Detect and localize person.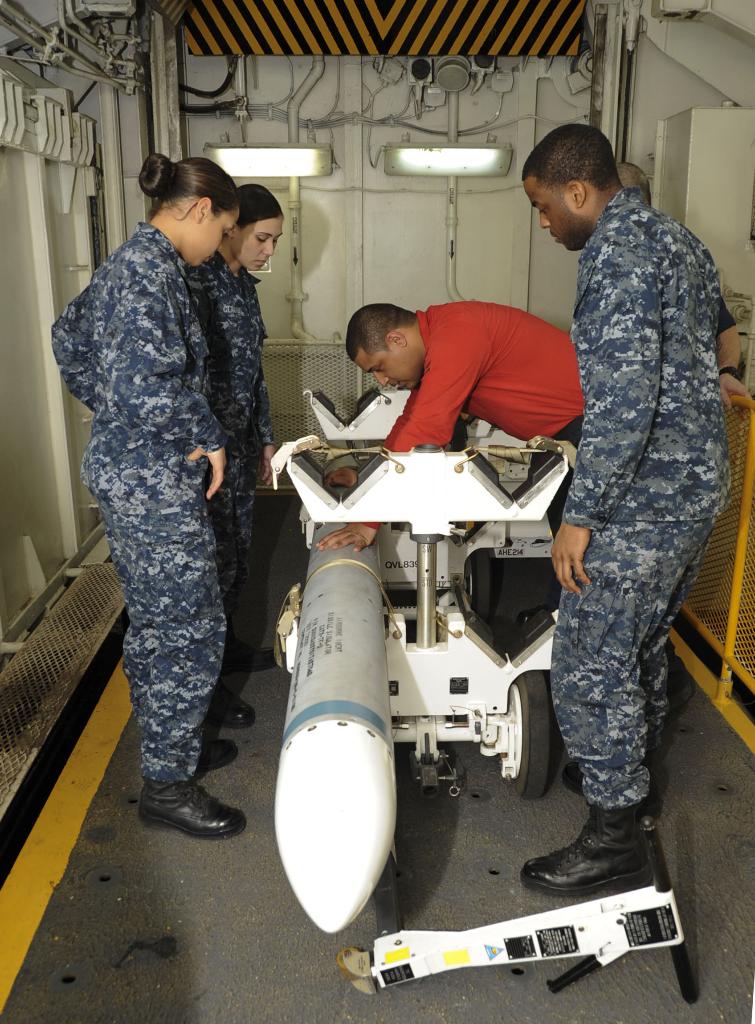
Localized at [x1=615, y1=154, x2=754, y2=415].
